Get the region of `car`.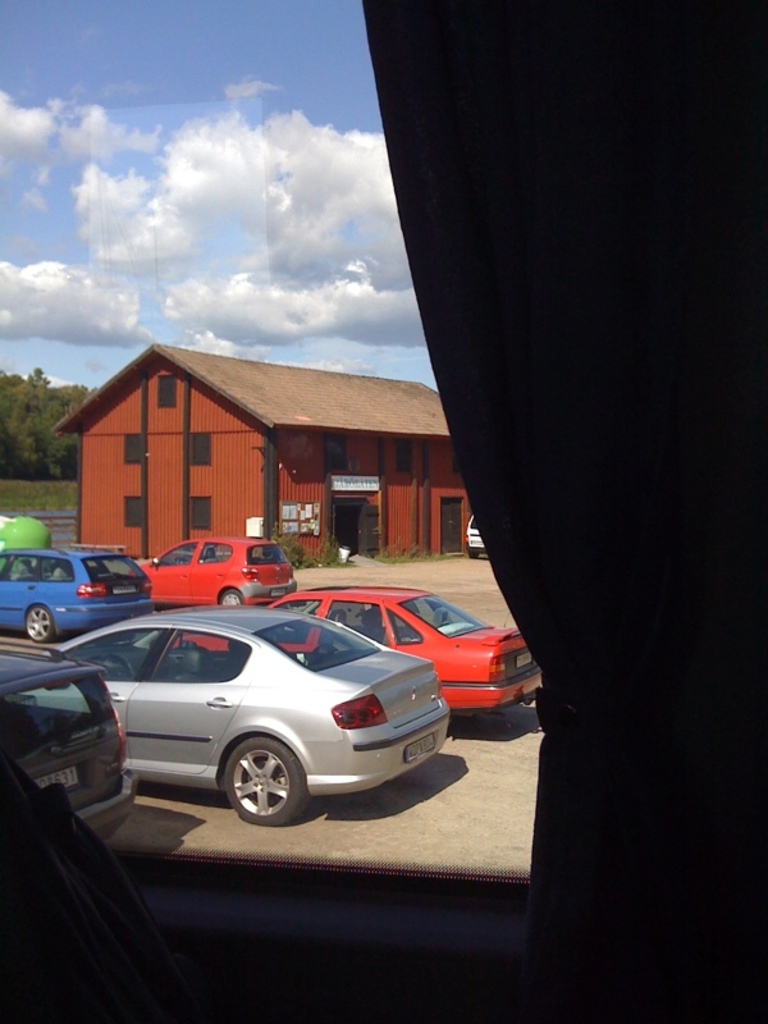
[273, 582, 541, 712].
